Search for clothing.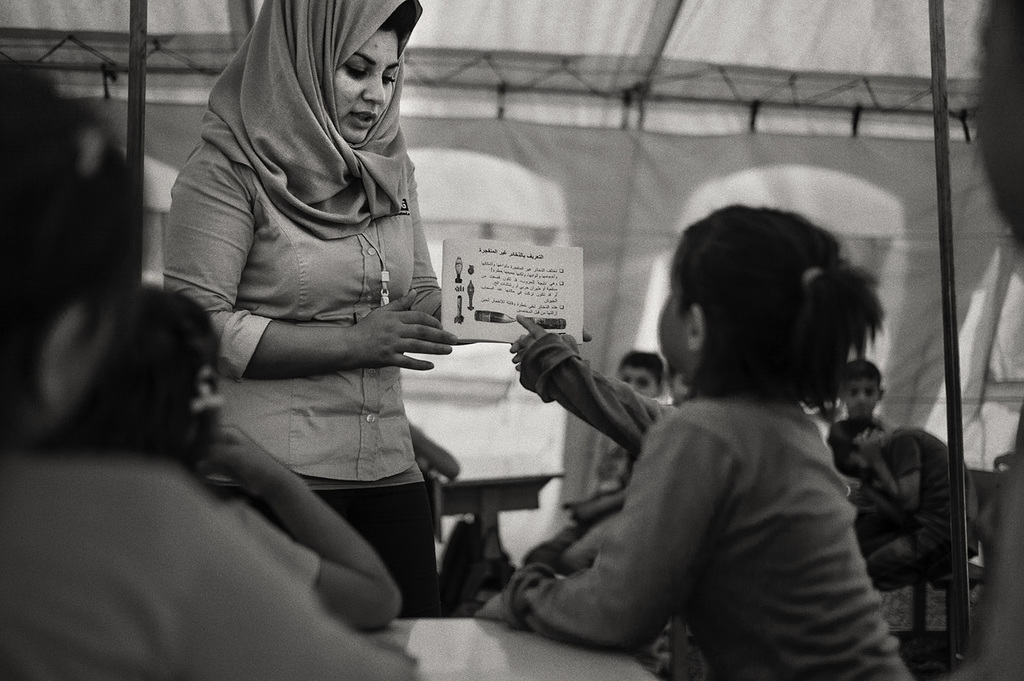
Found at select_region(0, 451, 409, 680).
